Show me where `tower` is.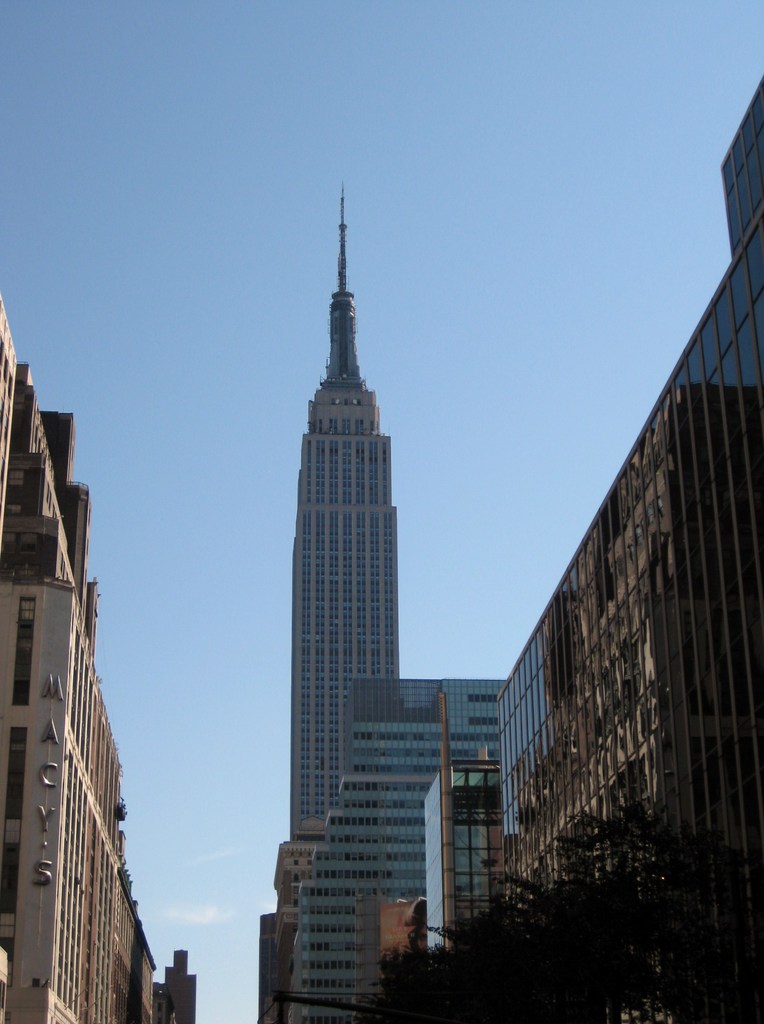
`tower` is at {"x1": 264, "y1": 157, "x2": 443, "y2": 887}.
